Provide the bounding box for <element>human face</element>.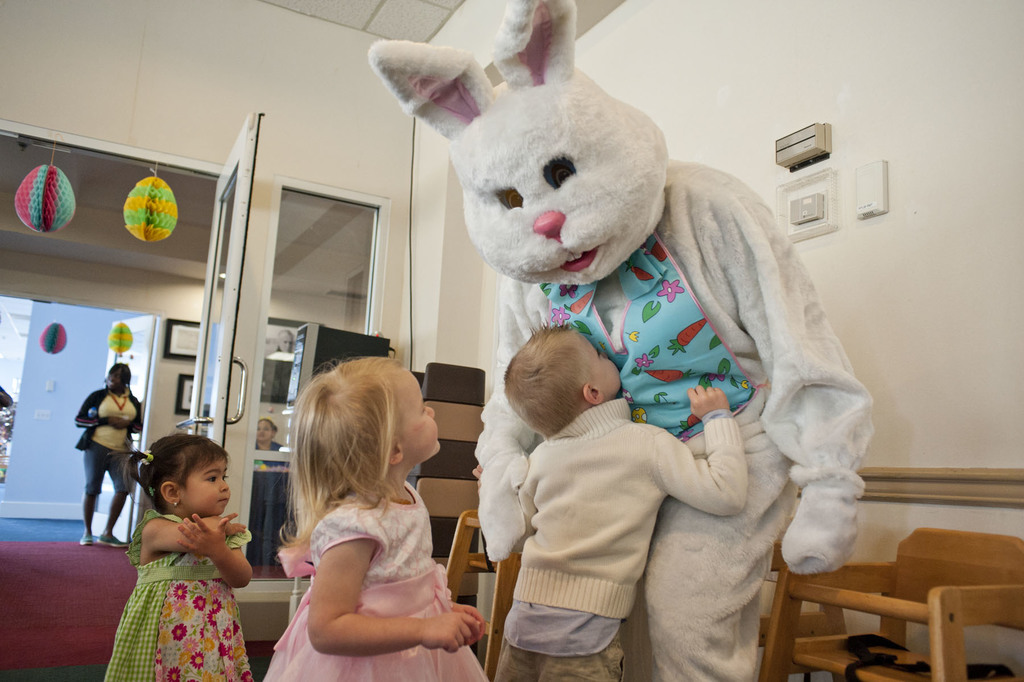
rect(265, 417, 278, 439).
